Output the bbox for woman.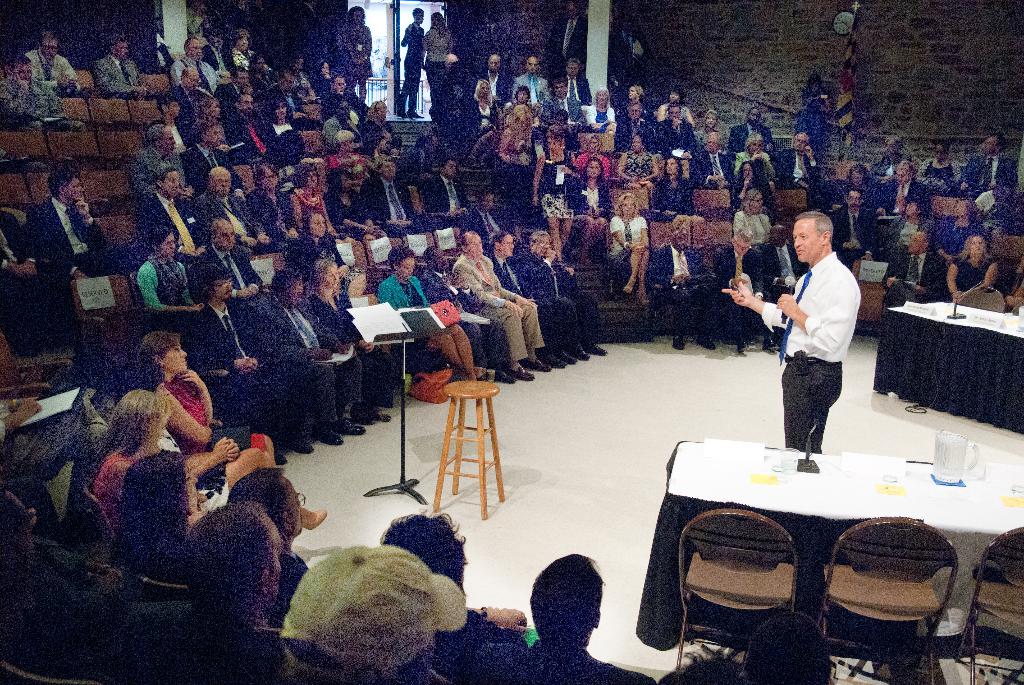
<region>611, 130, 662, 198</region>.
